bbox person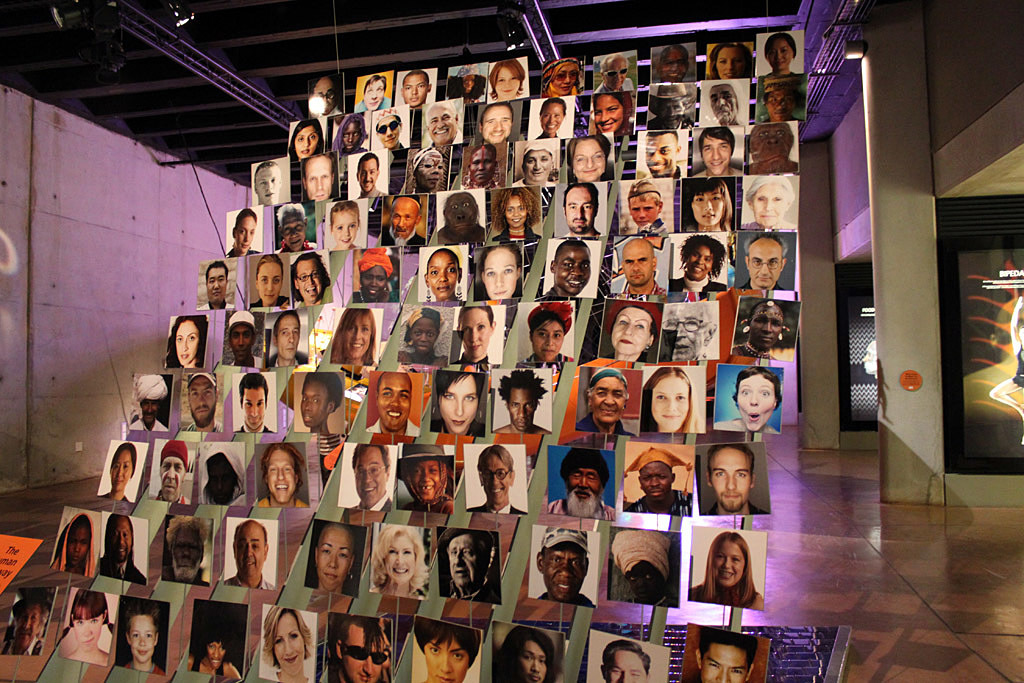
682/174/735/231
